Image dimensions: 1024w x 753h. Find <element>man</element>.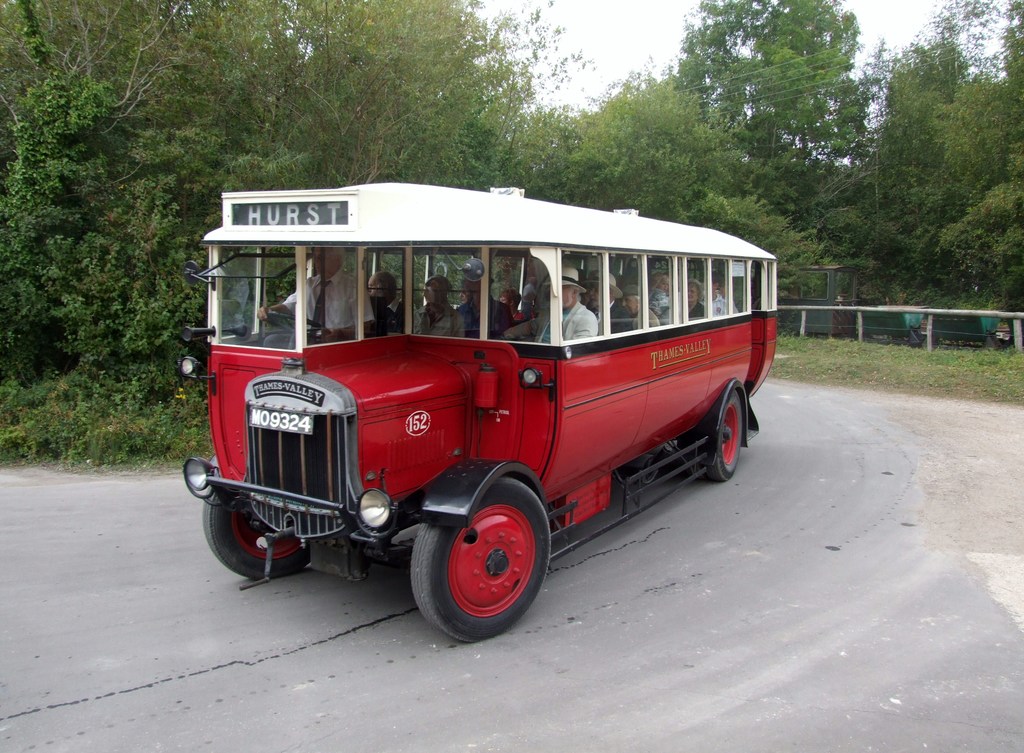
x1=255 y1=239 x2=373 y2=349.
